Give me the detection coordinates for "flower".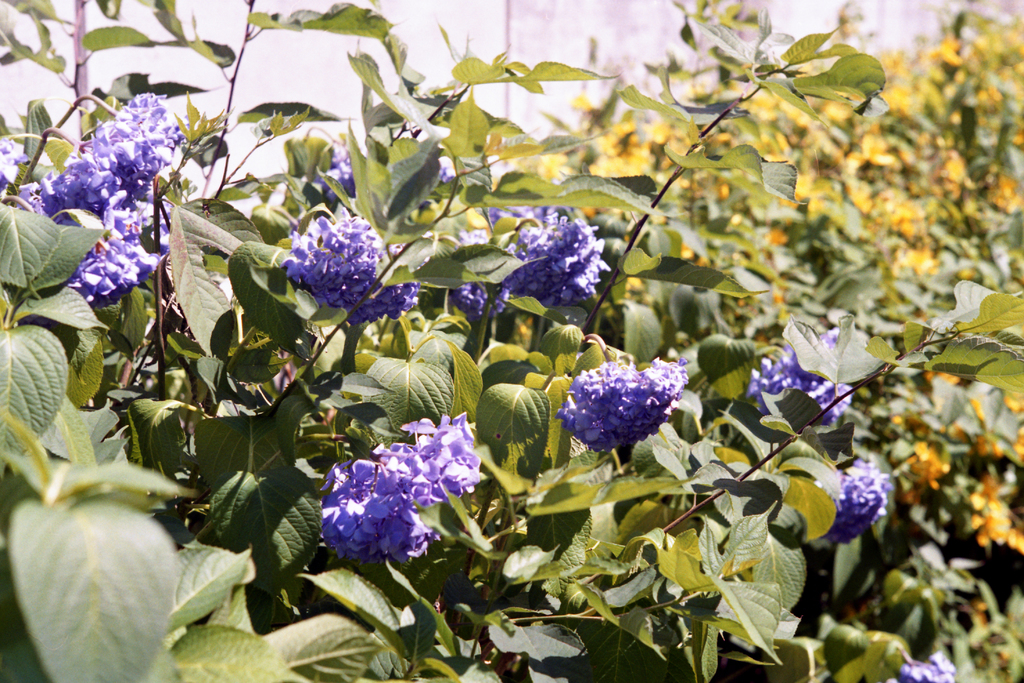
bbox(451, 201, 607, 310).
